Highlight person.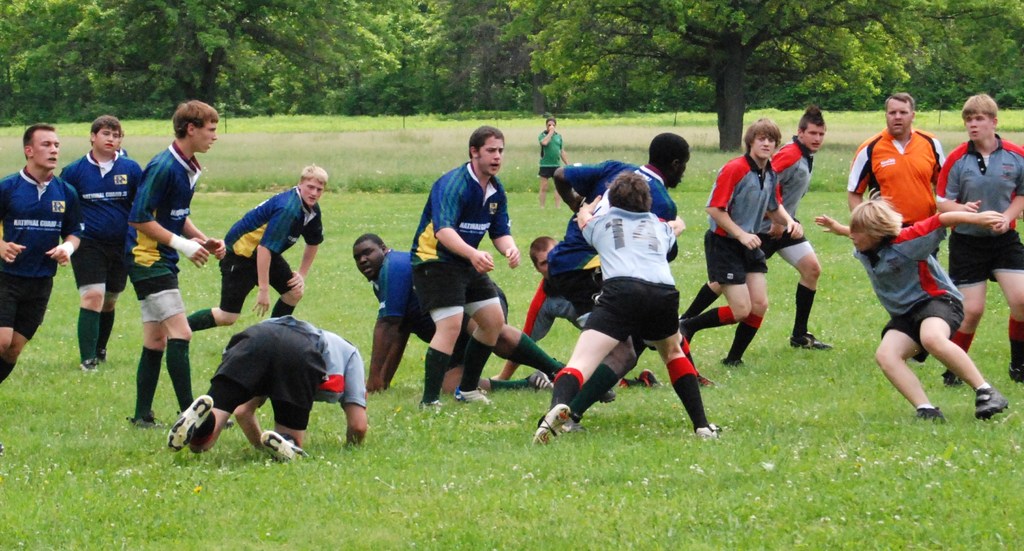
Highlighted region: (x1=57, y1=113, x2=152, y2=375).
